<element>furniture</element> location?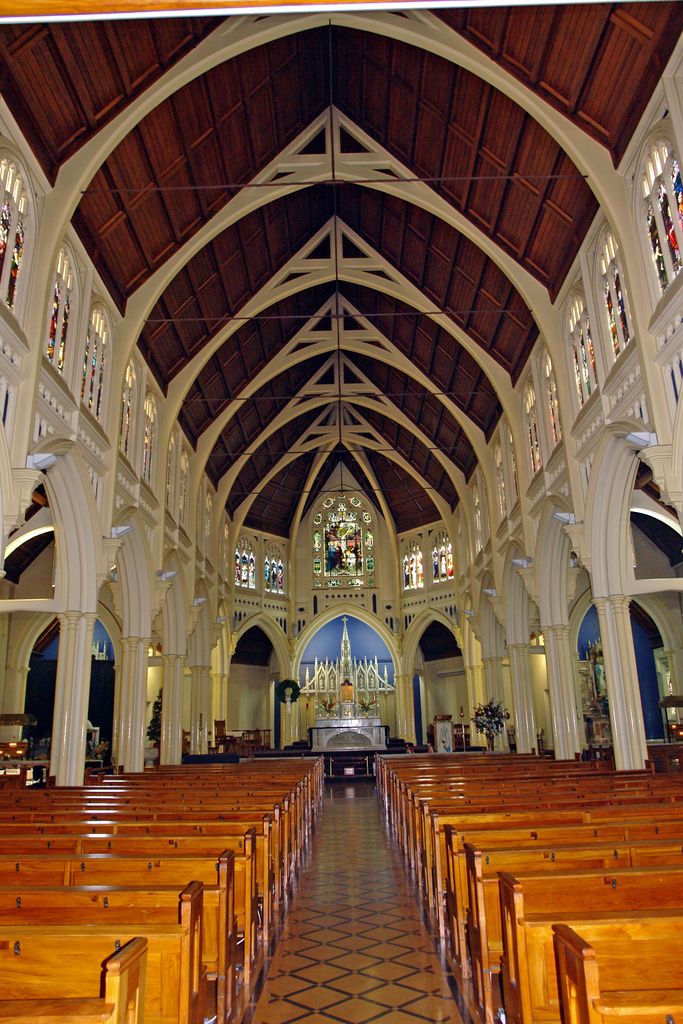
(434, 712, 457, 753)
